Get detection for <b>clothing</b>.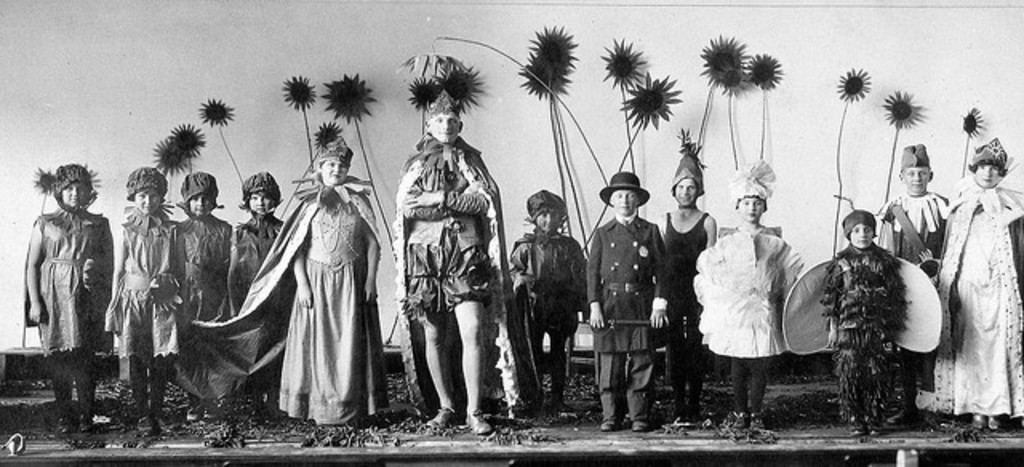
Detection: (left=782, top=248, right=942, bottom=425).
